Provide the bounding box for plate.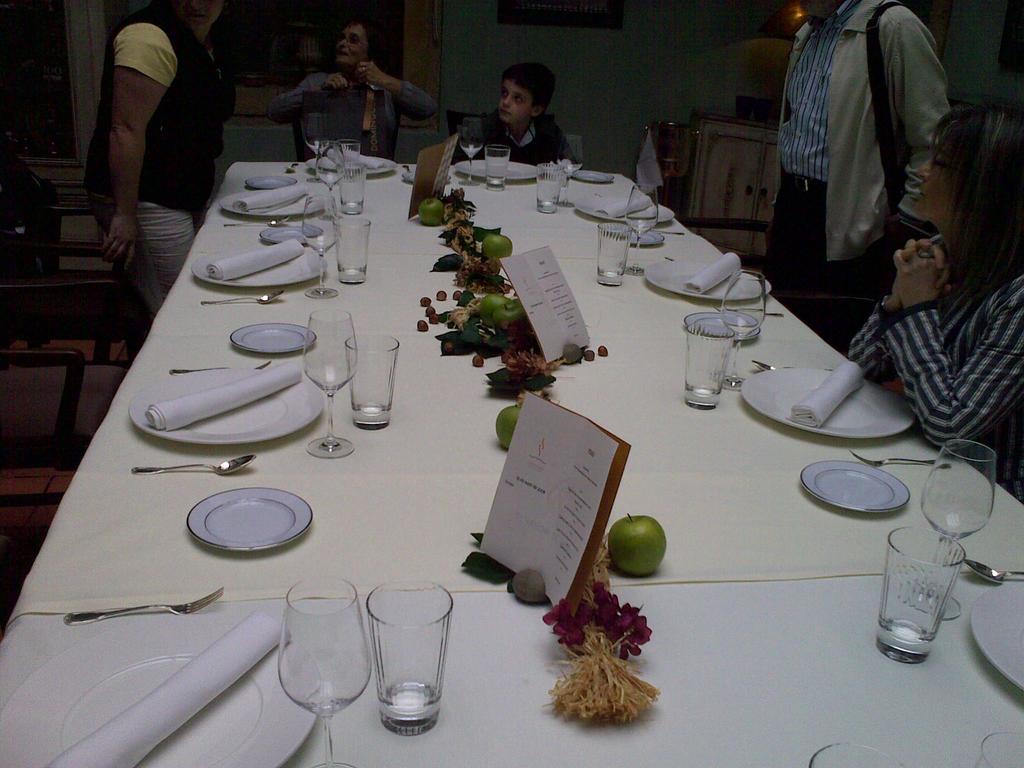
[643, 259, 770, 307].
